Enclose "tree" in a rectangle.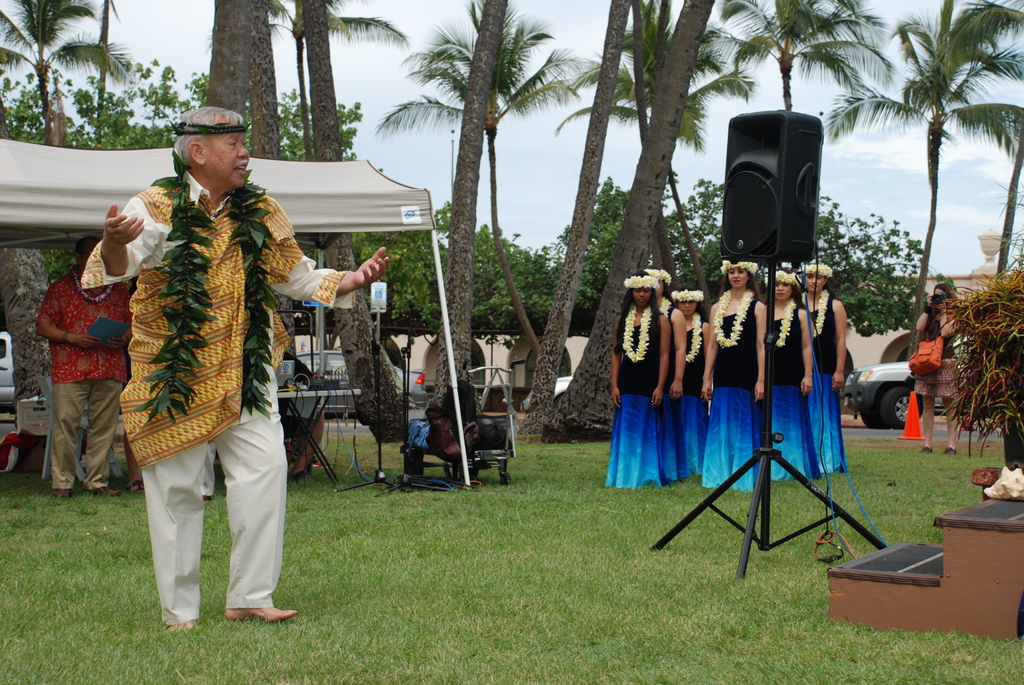
region(0, 0, 127, 141).
